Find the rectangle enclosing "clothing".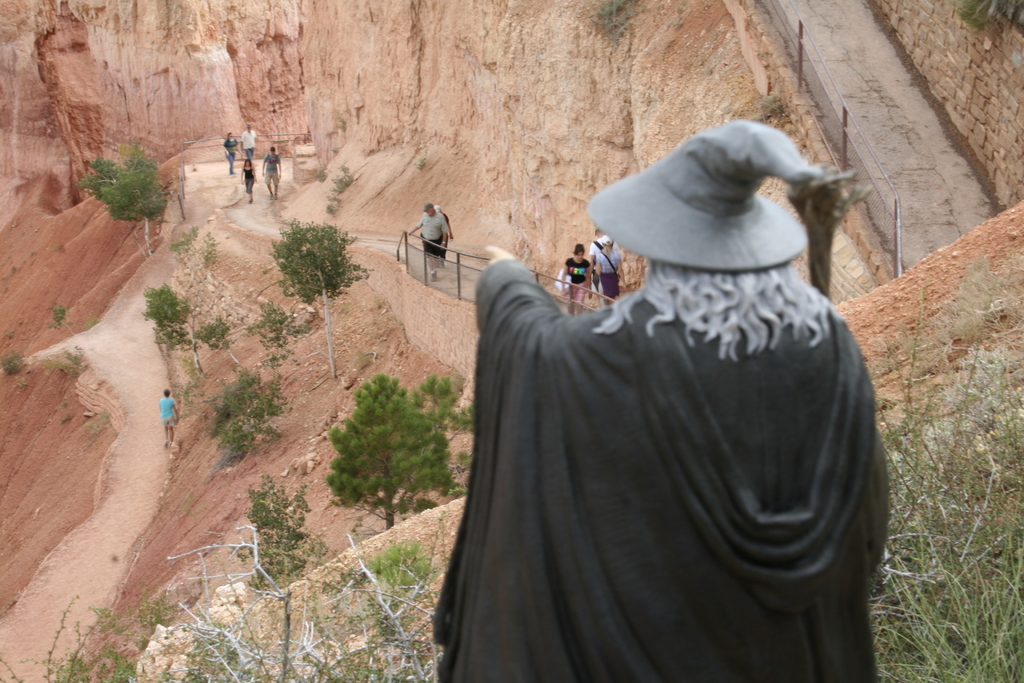
BBox(433, 122, 893, 682).
